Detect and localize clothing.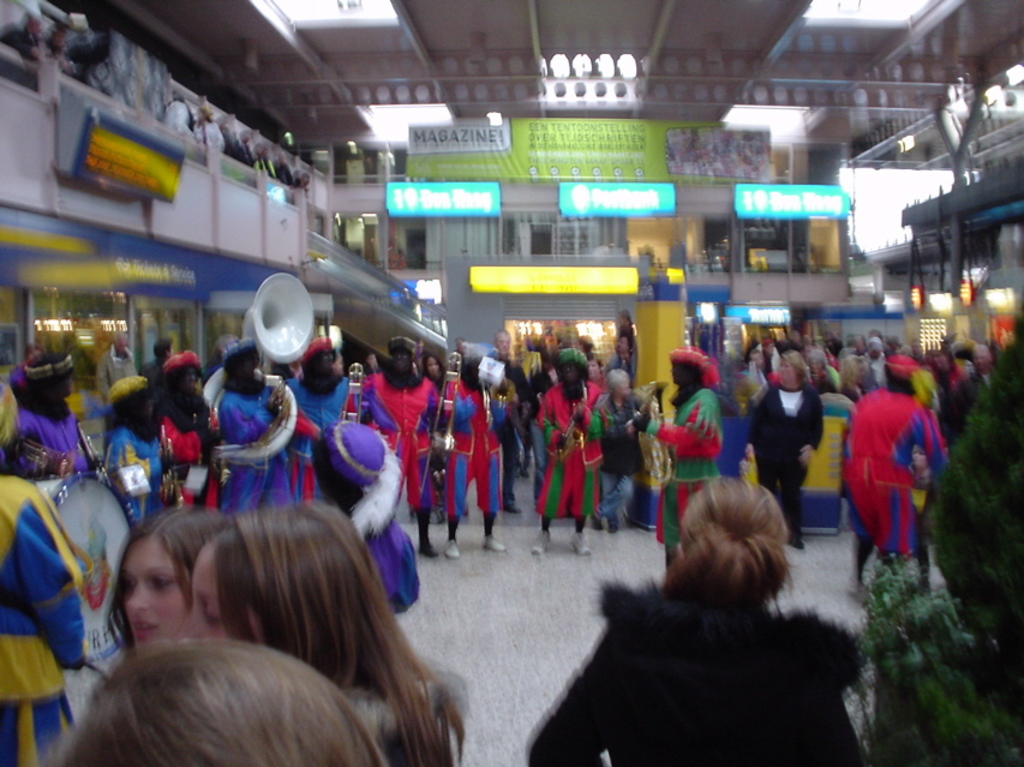
Localized at <box>164,385,212,507</box>.
